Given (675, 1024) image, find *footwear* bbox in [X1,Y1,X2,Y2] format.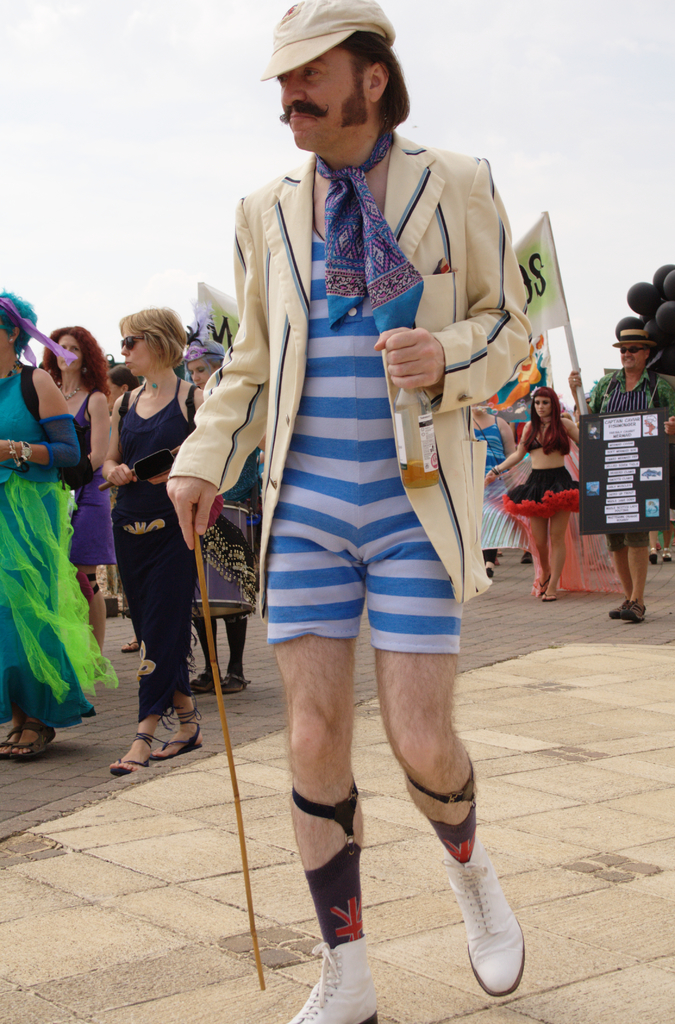
[485,559,492,579].
